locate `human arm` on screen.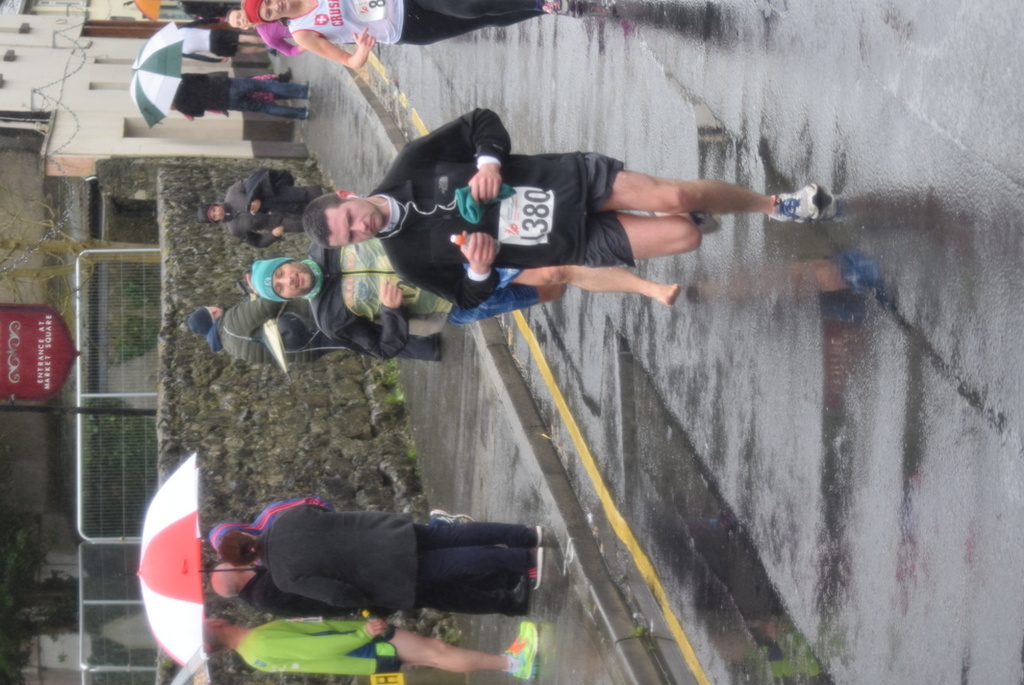
On screen at x1=184, y1=50, x2=230, y2=68.
